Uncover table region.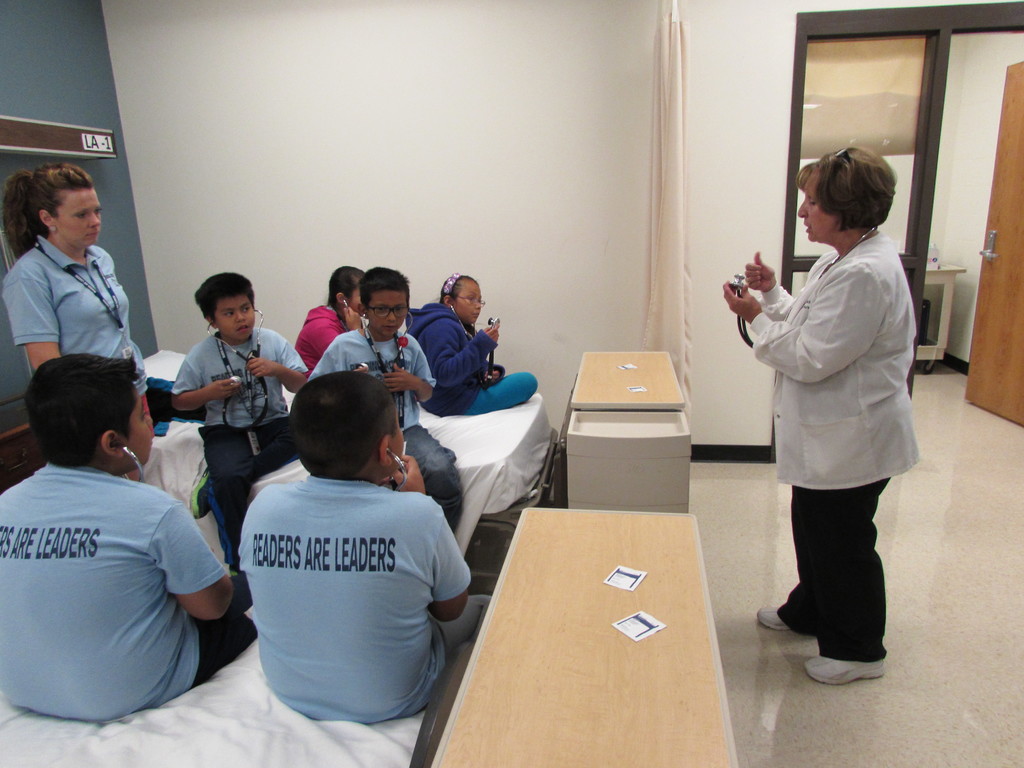
Uncovered: [x1=408, y1=453, x2=778, y2=759].
